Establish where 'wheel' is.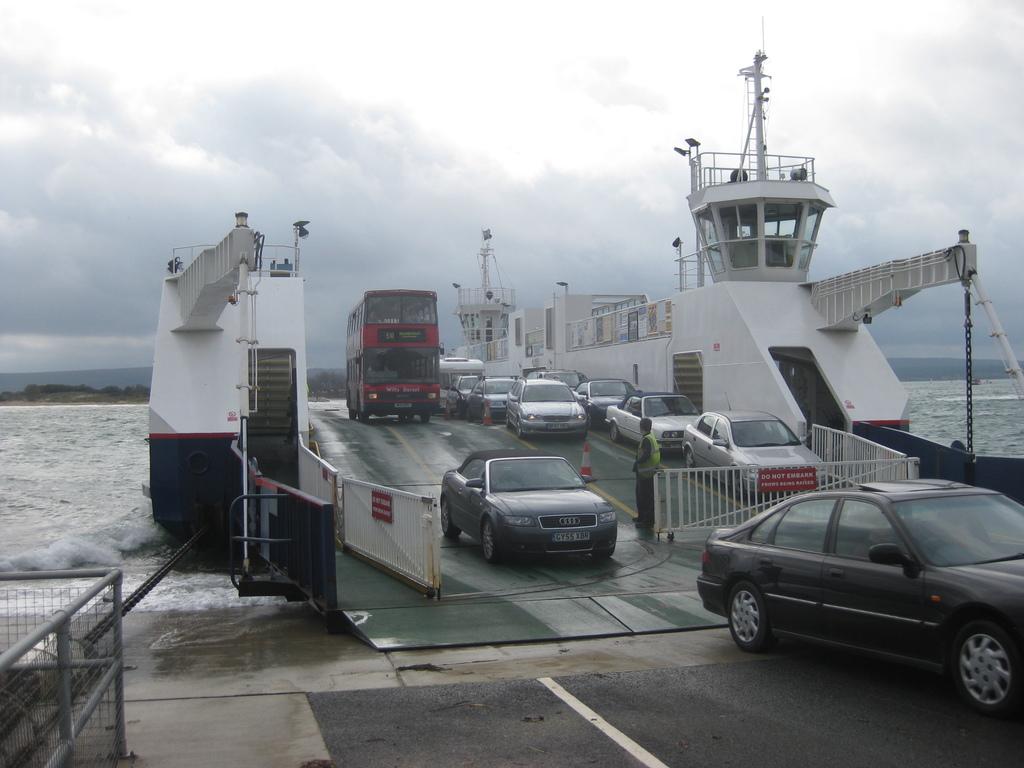
Established at box=[456, 406, 463, 419].
